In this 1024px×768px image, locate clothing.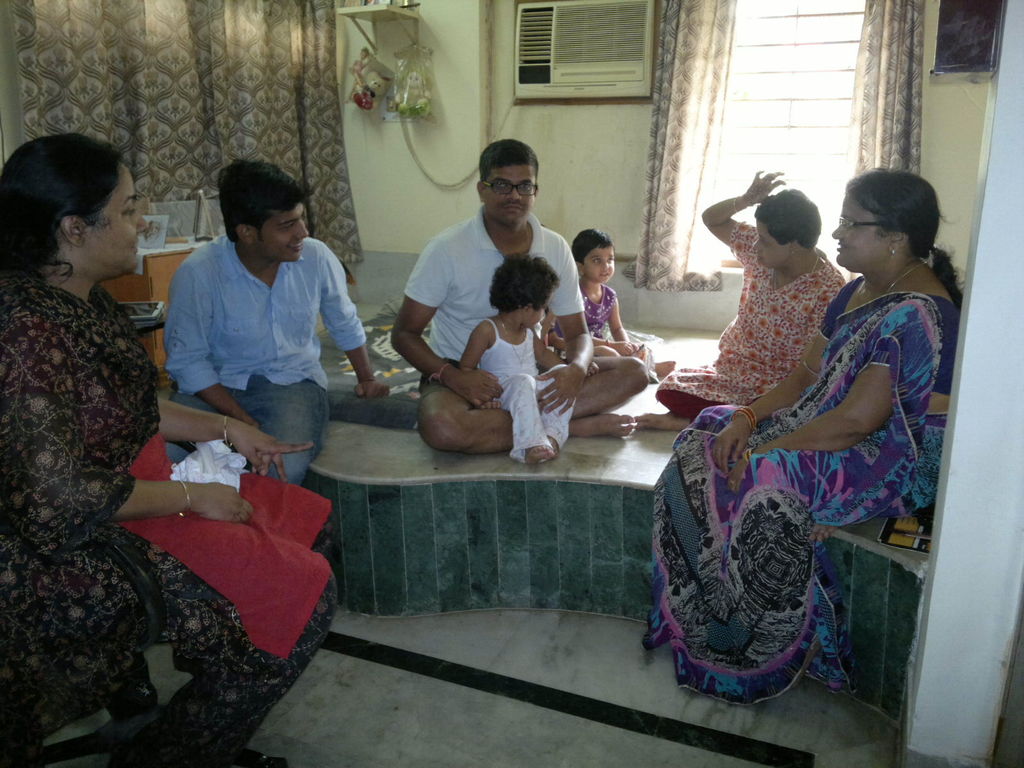
Bounding box: BBox(159, 227, 366, 496).
